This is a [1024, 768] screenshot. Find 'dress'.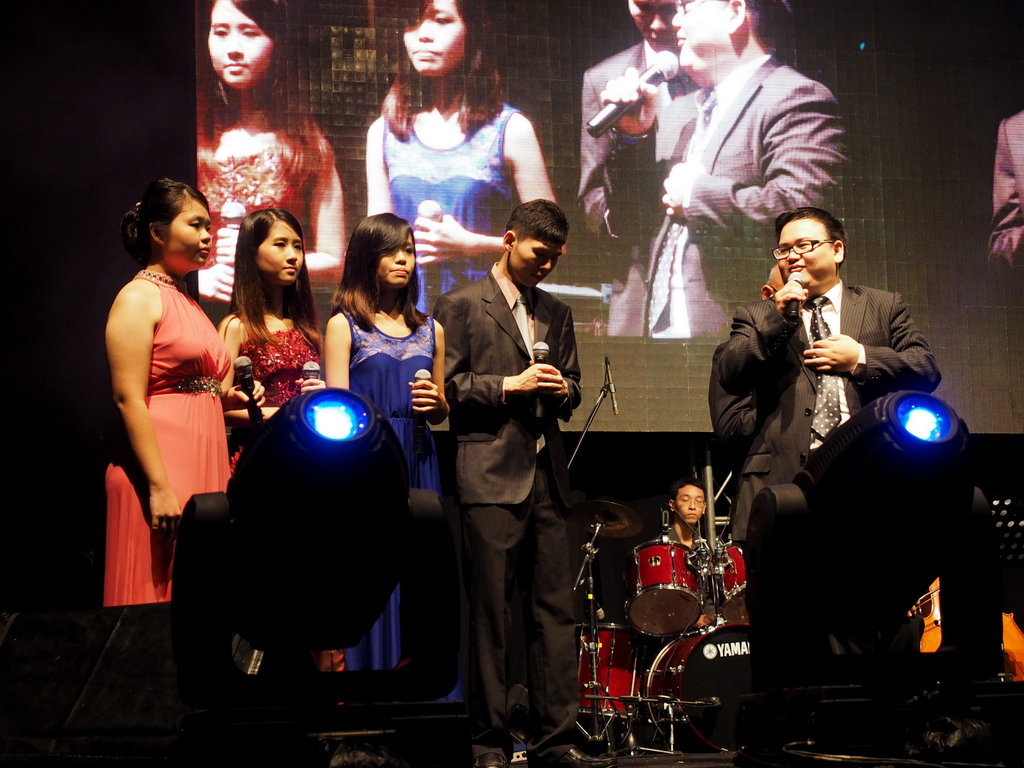
Bounding box: <box>381,99,518,320</box>.
